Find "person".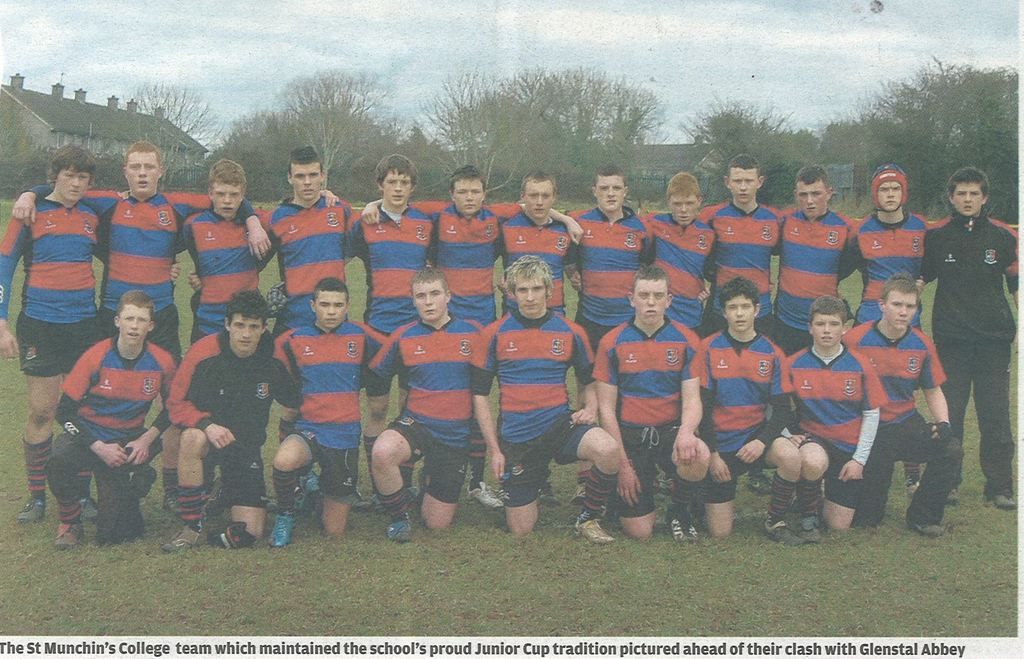
region(589, 270, 711, 532).
